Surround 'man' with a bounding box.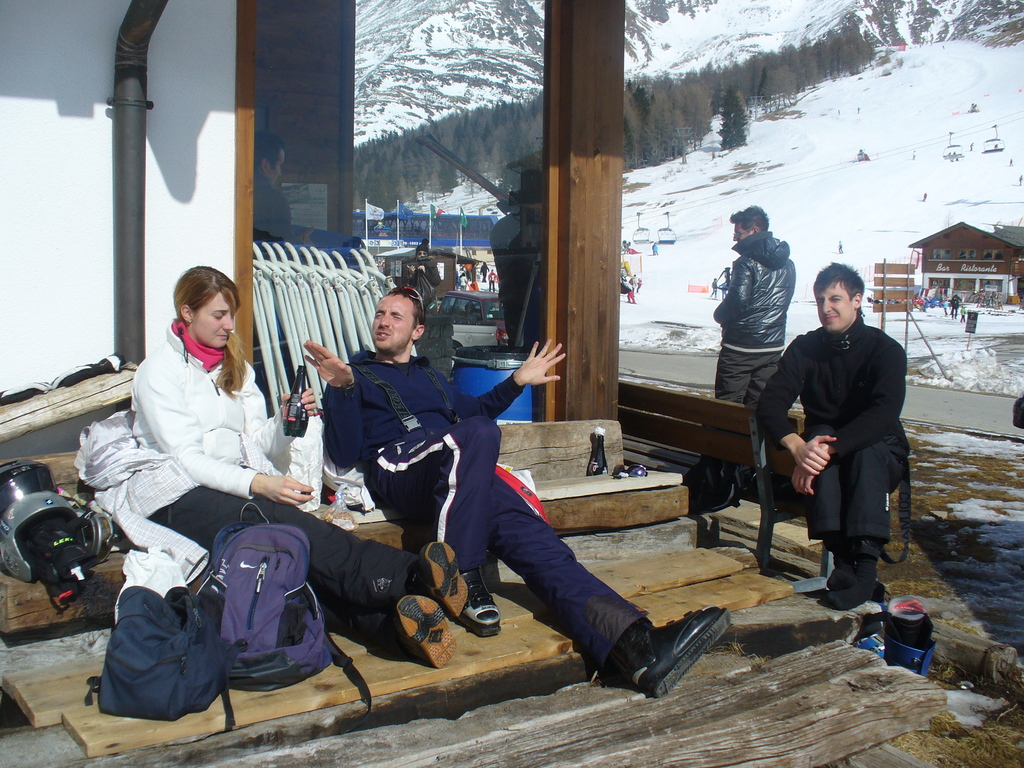
<bbox>709, 204, 797, 405</bbox>.
